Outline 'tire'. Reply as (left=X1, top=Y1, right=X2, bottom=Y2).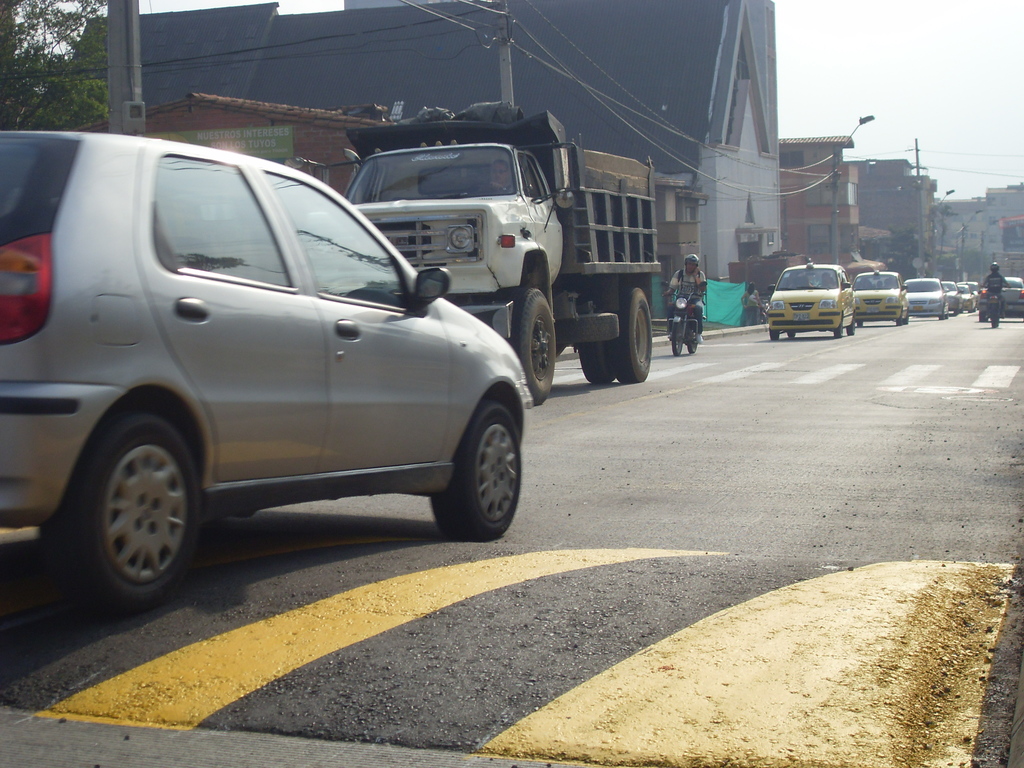
(left=847, top=318, right=854, bottom=335).
